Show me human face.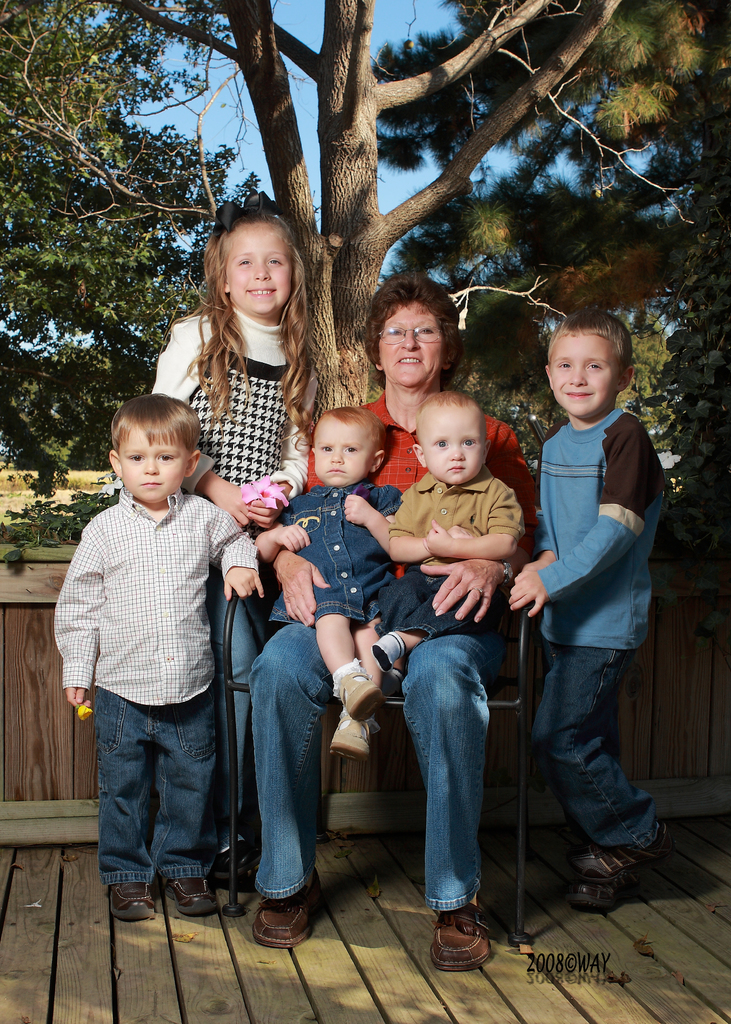
human face is here: pyautogui.locateOnScreen(554, 331, 616, 420).
